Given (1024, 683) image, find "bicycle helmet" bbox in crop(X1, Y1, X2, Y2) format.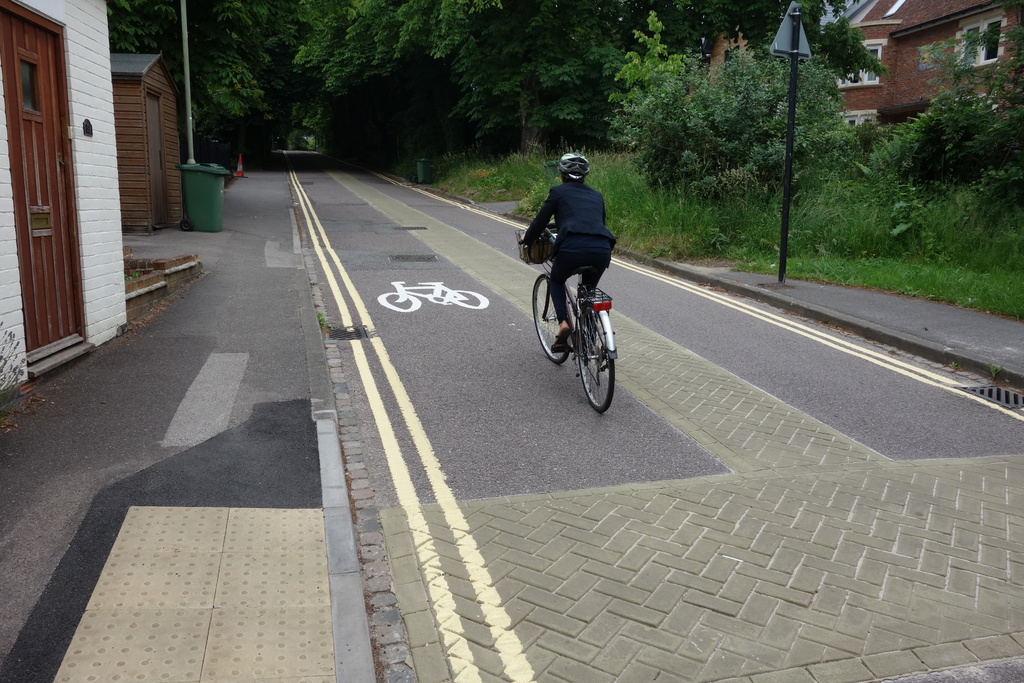
crop(557, 154, 592, 183).
